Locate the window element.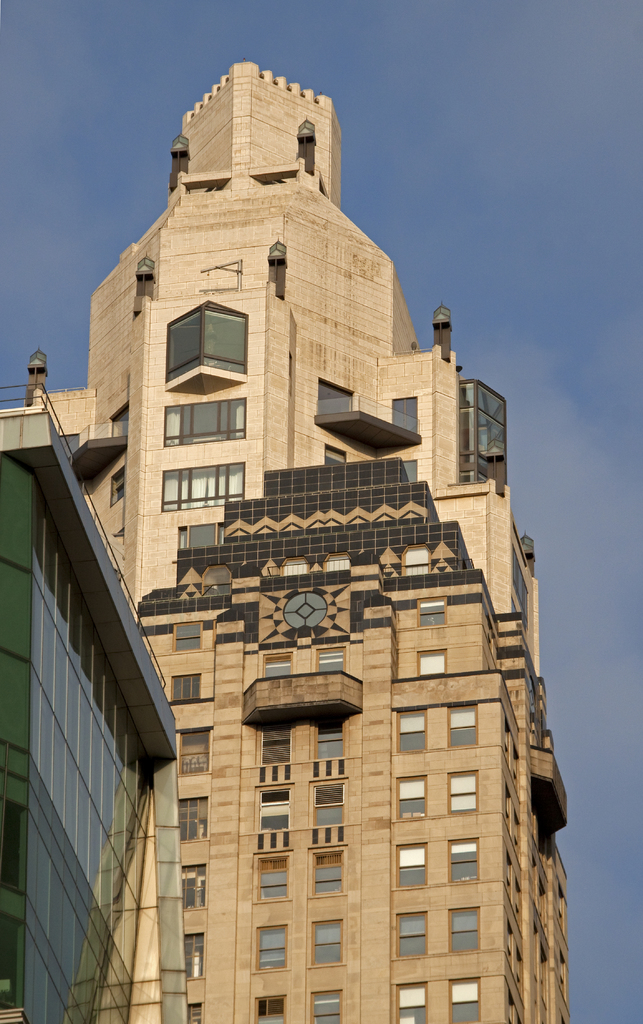
Element bbox: locate(398, 545, 429, 578).
